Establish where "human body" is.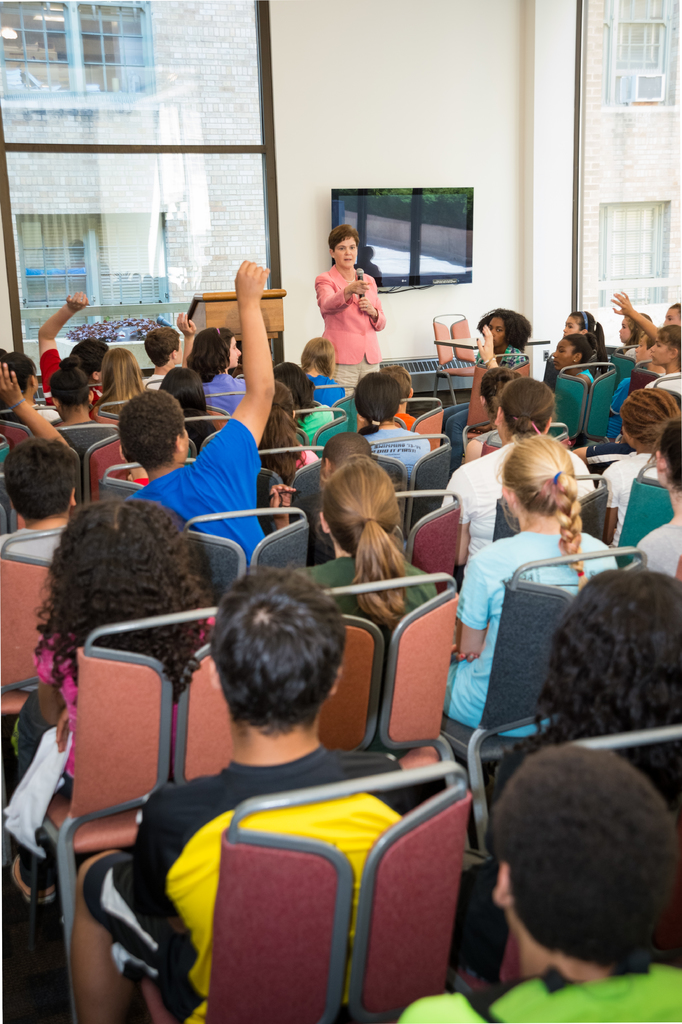
Established at {"left": 312, "top": 204, "right": 399, "bottom": 387}.
